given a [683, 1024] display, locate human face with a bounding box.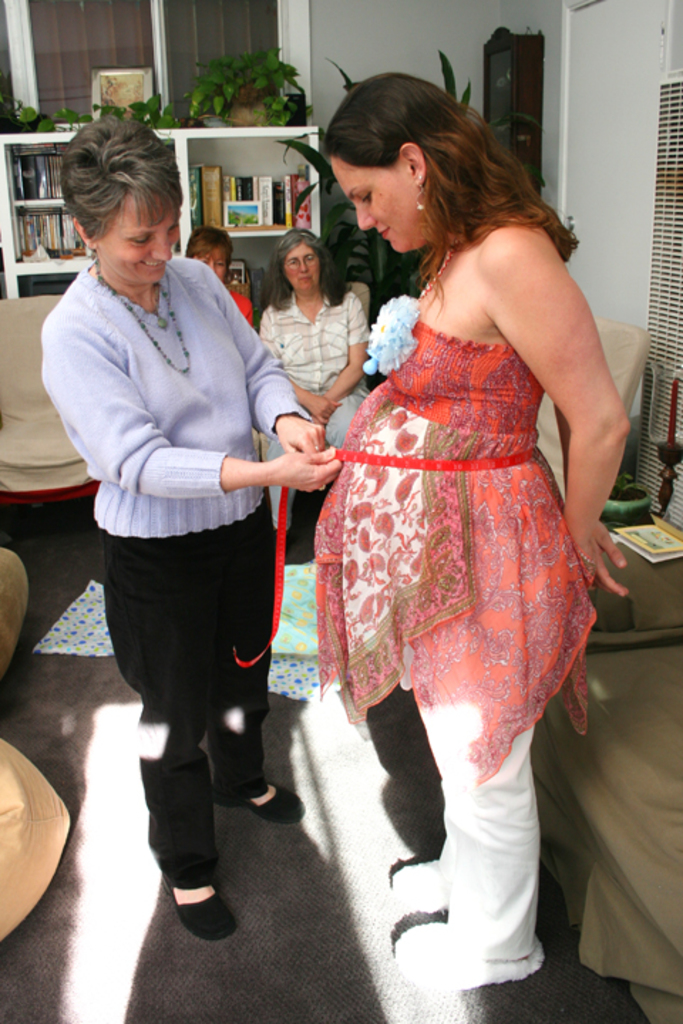
Located: 337/168/420/250.
